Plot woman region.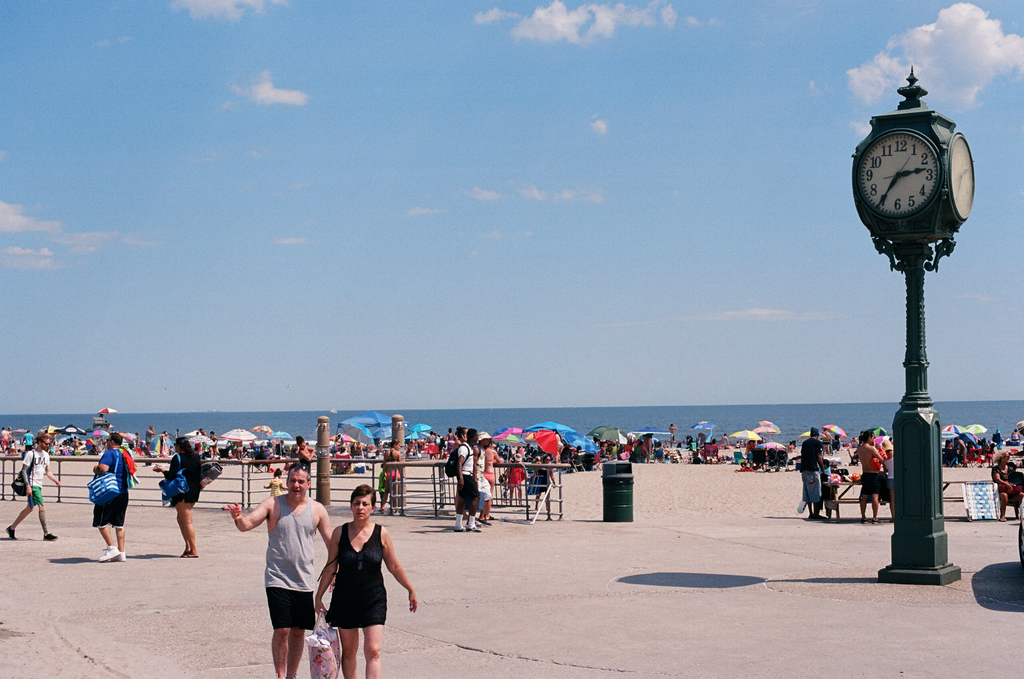
Plotted at pyautogui.locateOnScreen(295, 434, 316, 479).
